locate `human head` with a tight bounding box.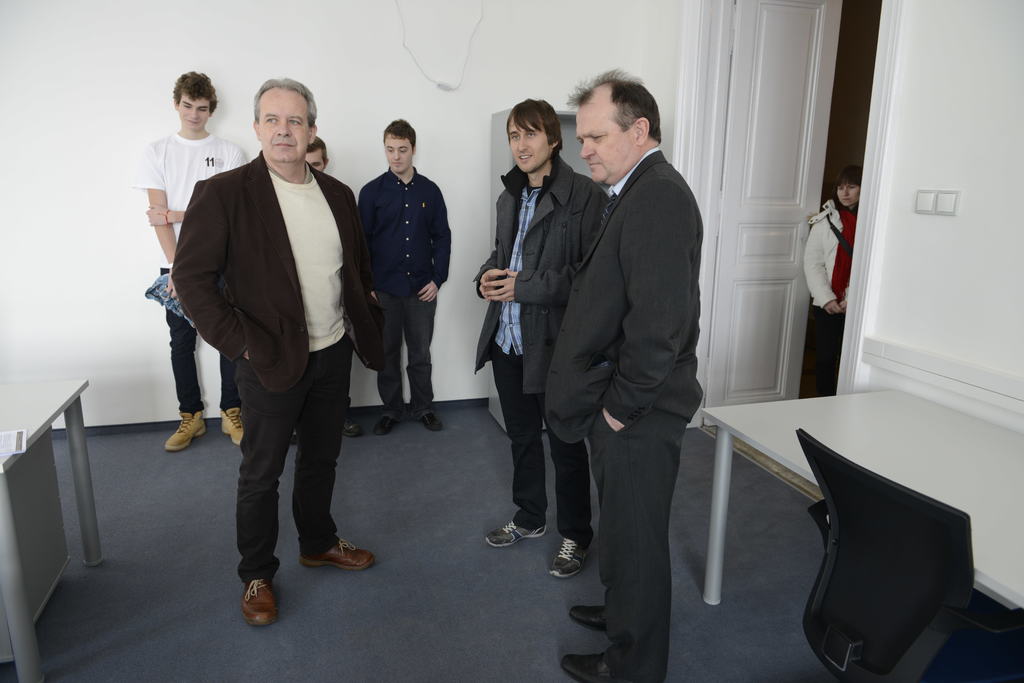
Rect(837, 166, 862, 210).
